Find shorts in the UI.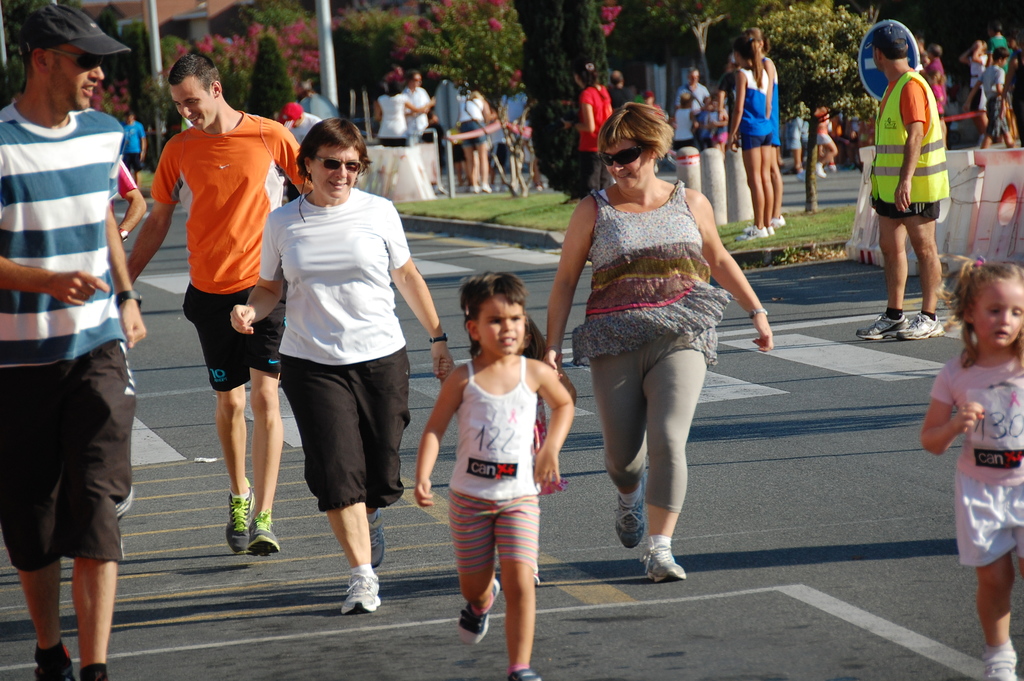
UI element at box(711, 129, 729, 144).
